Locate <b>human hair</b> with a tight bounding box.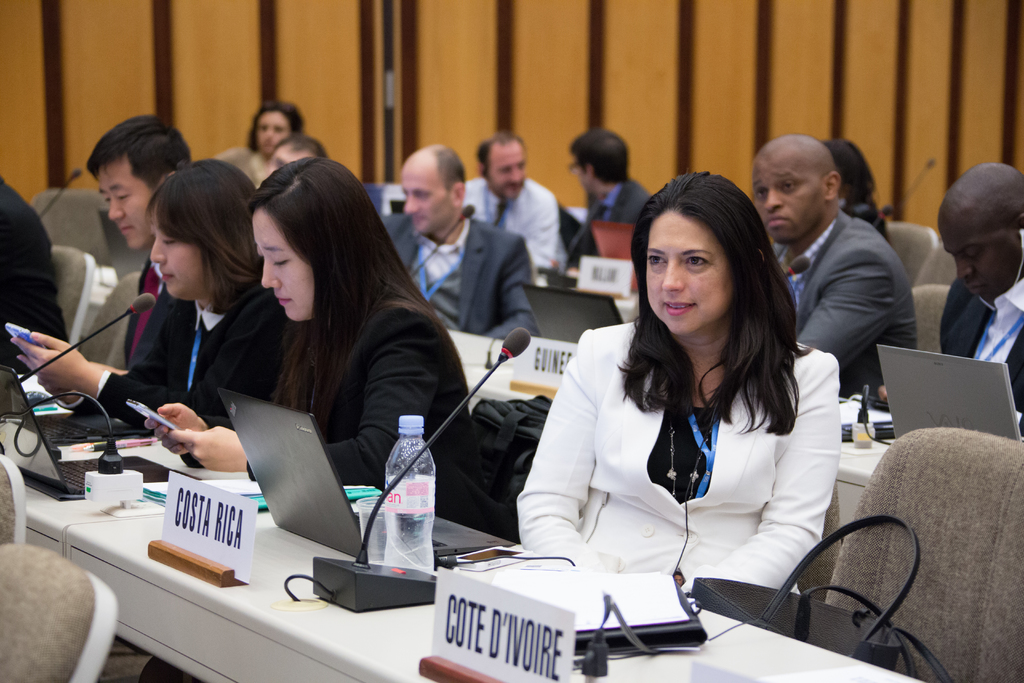
BBox(246, 156, 442, 437).
